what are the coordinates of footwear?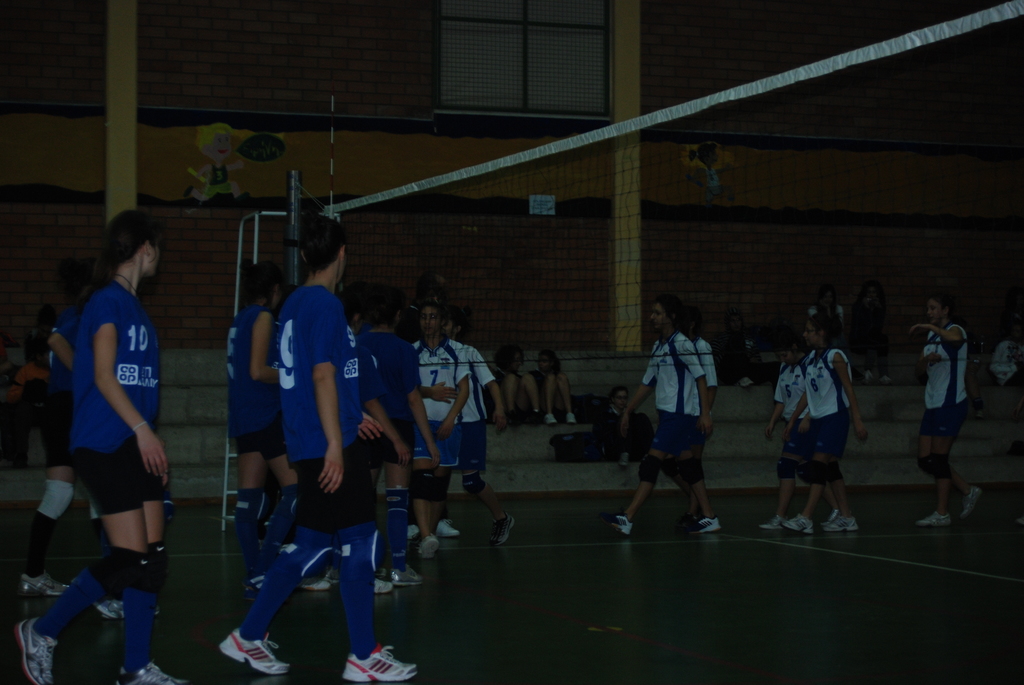
20/568/65/602.
